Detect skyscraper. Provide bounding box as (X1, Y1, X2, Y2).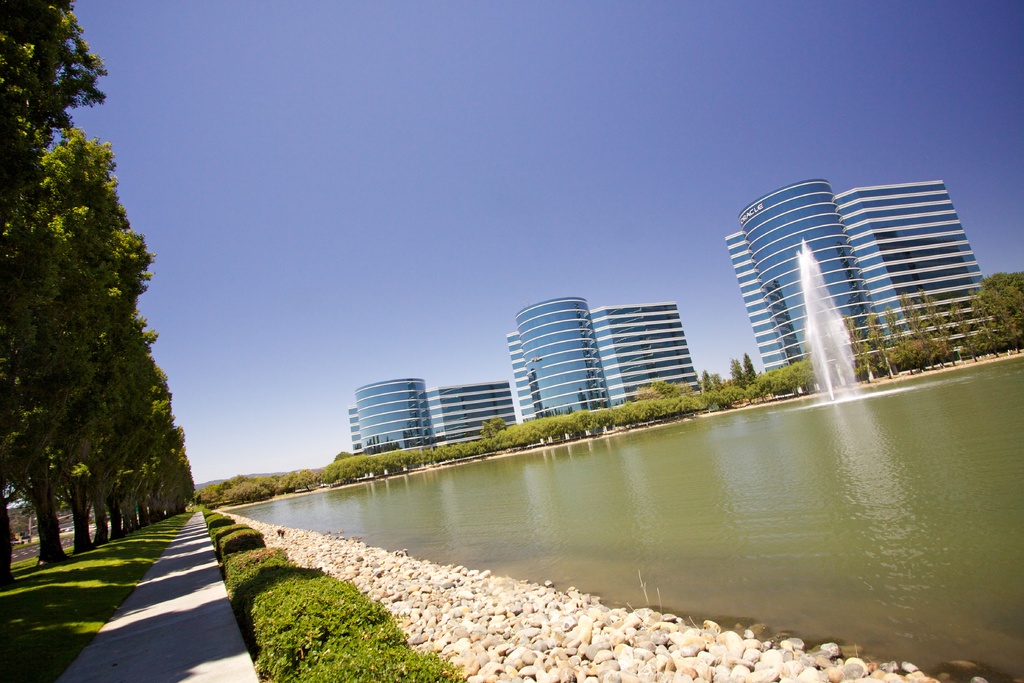
(722, 174, 1001, 383).
